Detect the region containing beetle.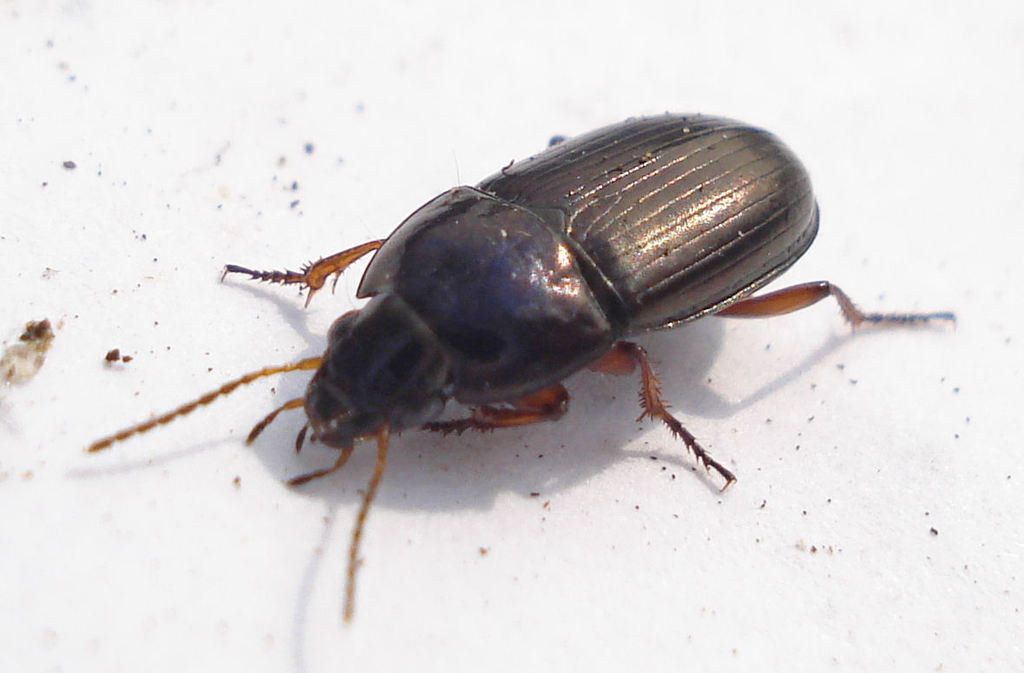
102 102 957 627.
